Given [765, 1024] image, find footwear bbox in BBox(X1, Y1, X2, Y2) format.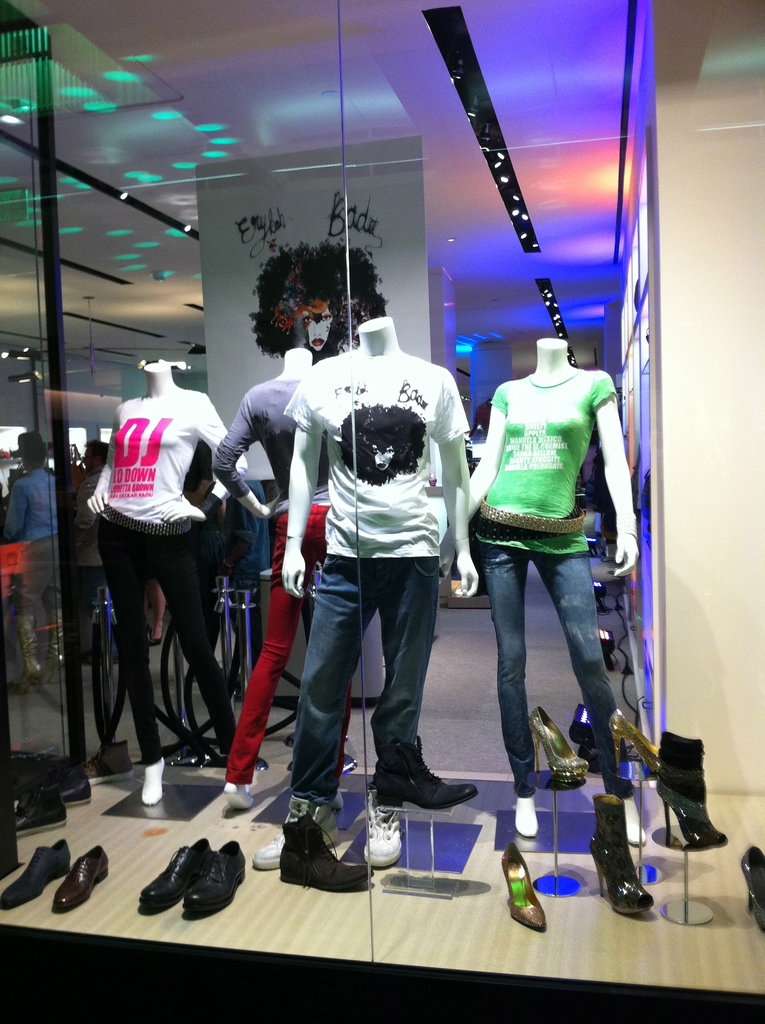
BBox(606, 705, 658, 777).
